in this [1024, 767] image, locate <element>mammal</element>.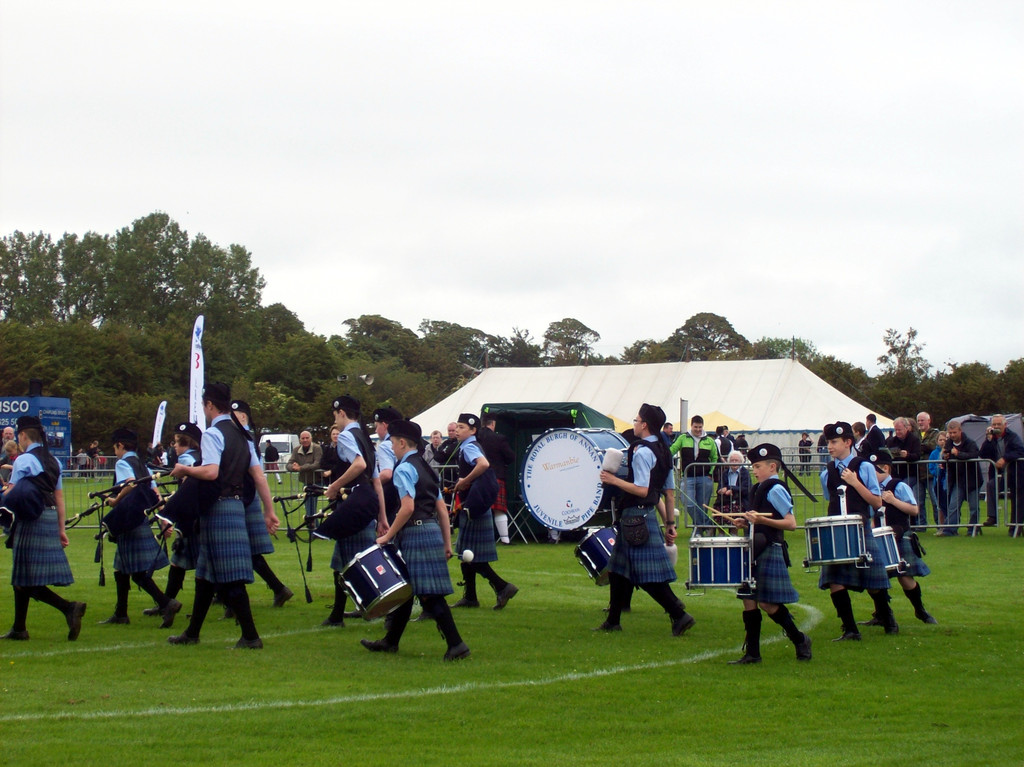
Bounding box: rect(3, 442, 20, 483).
